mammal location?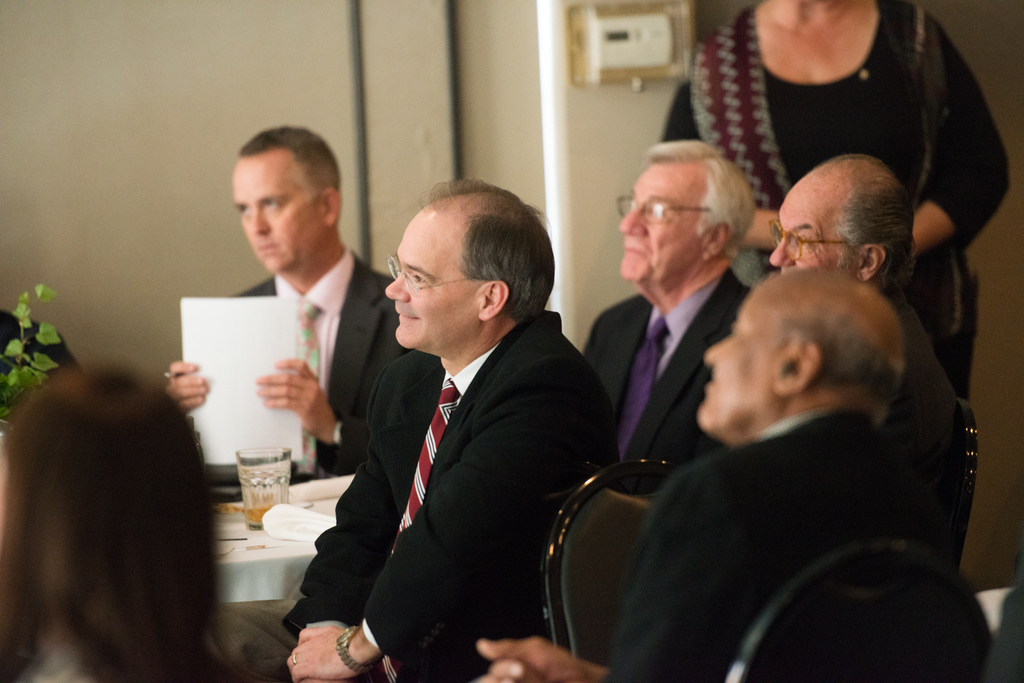
select_region(162, 121, 417, 507)
